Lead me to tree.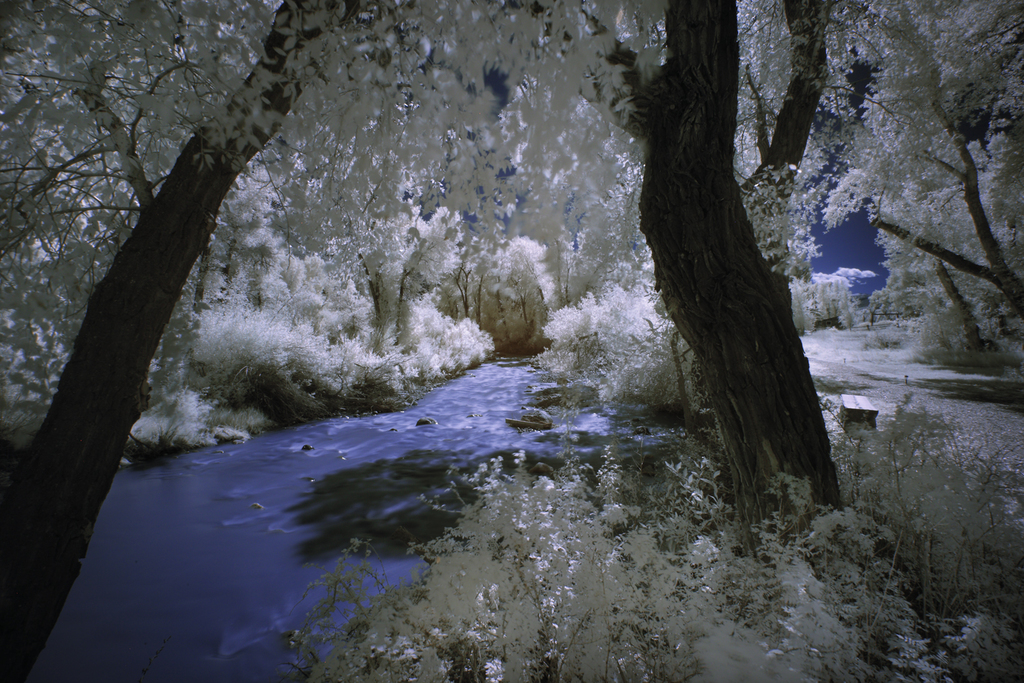
Lead to x1=439, y1=0, x2=845, y2=562.
